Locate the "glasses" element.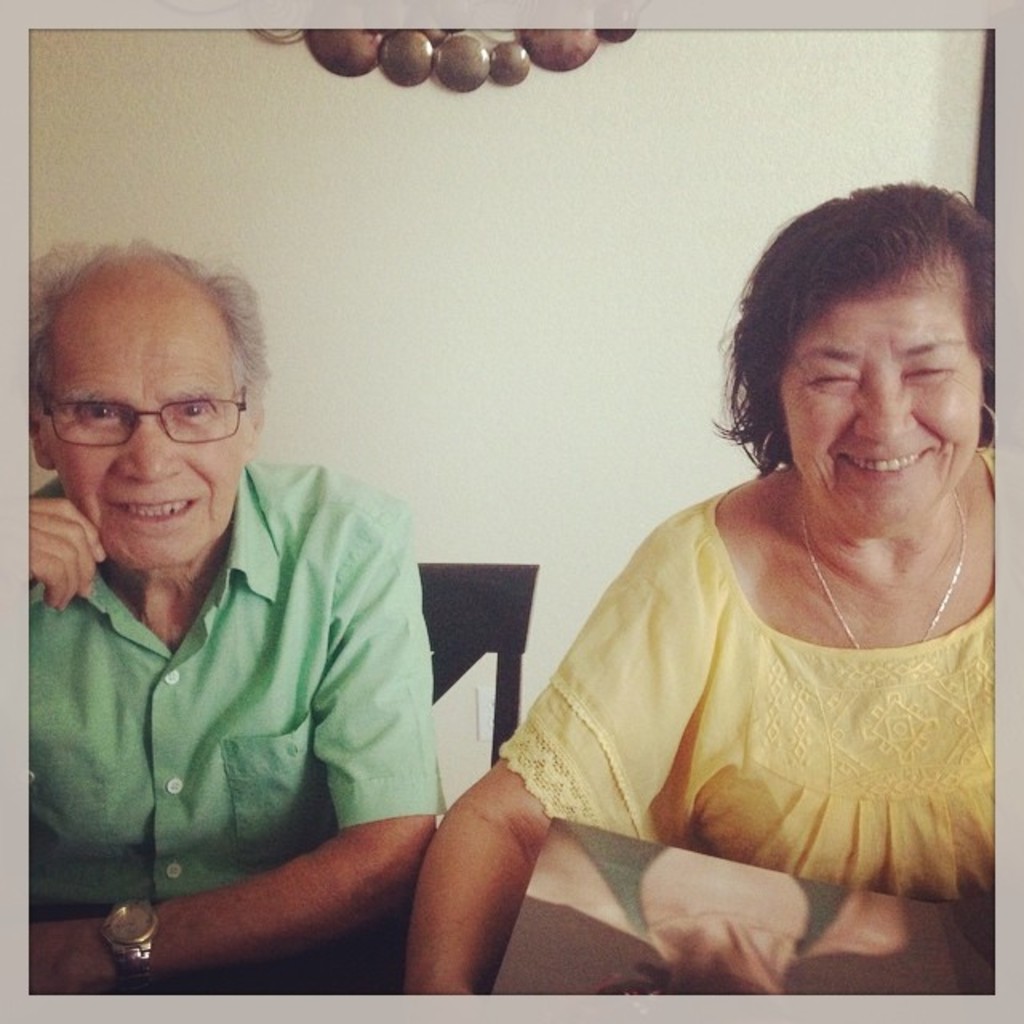
Element bbox: (40, 376, 250, 454).
